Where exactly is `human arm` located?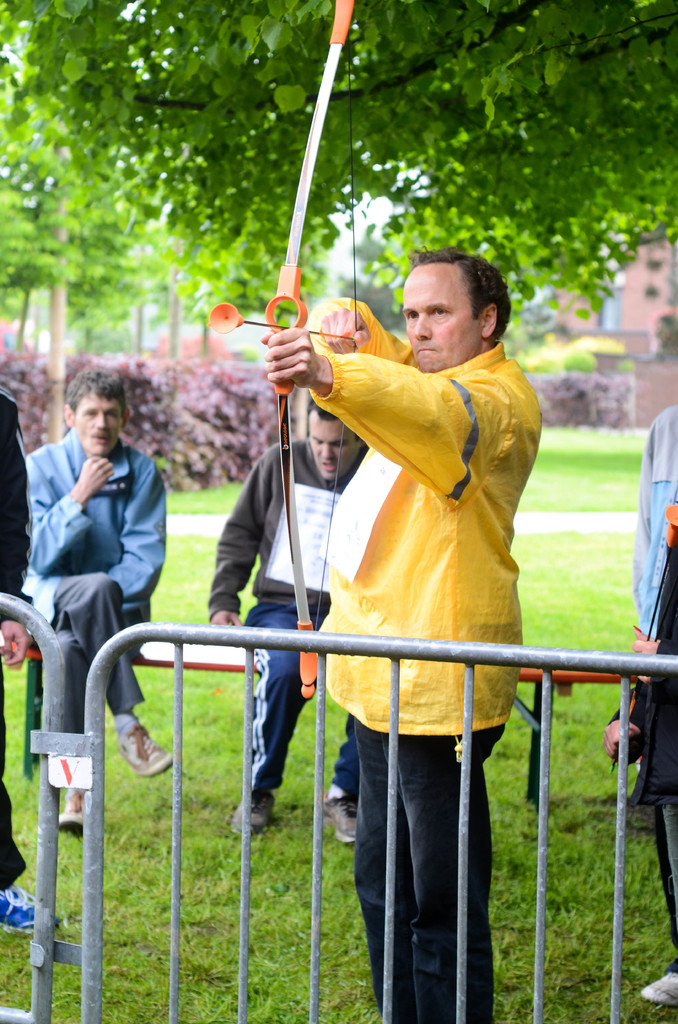
Its bounding box is [634, 414, 665, 675].
